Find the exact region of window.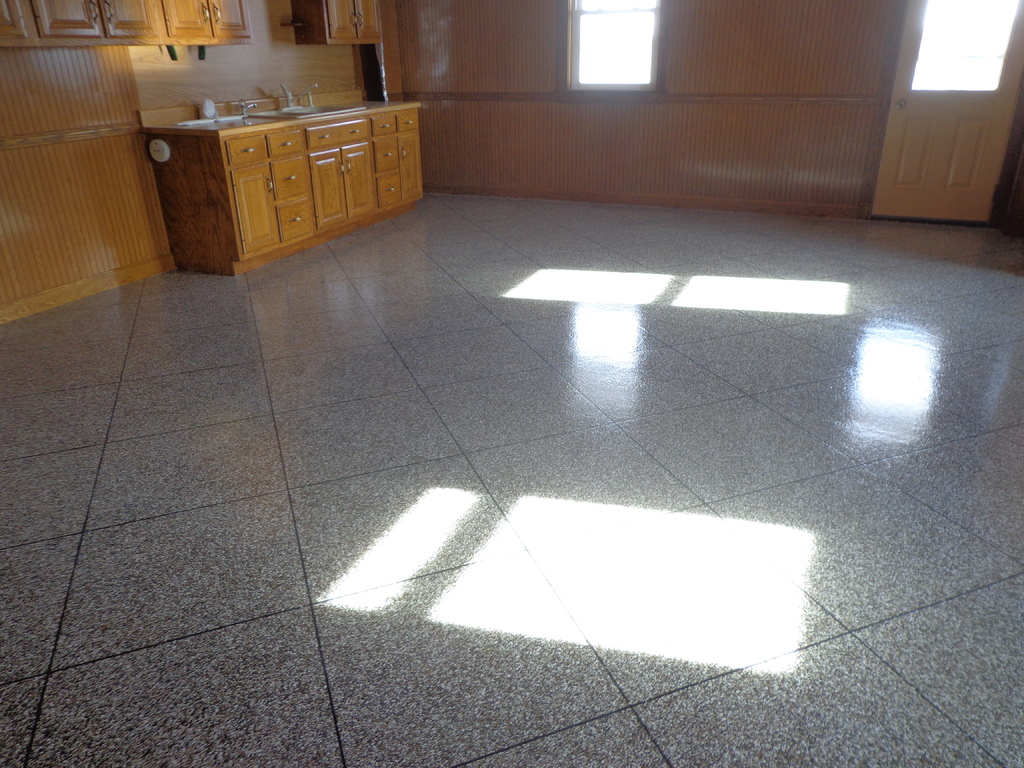
Exact region: BBox(554, 17, 676, 97).
